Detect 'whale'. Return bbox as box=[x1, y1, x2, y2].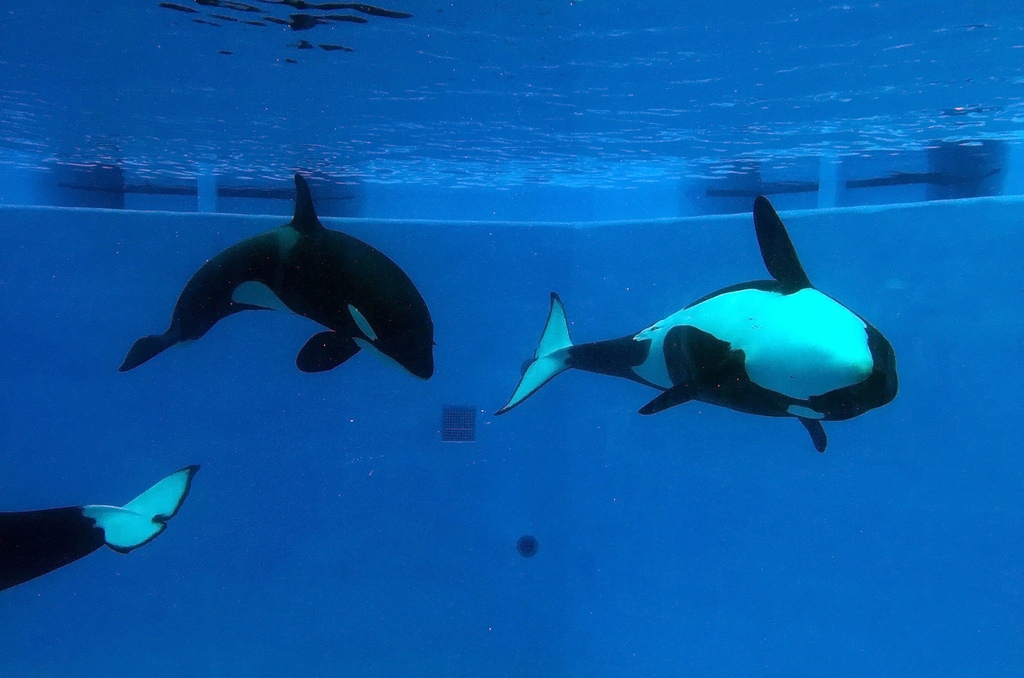
box=[4, 461, 196, 604].
